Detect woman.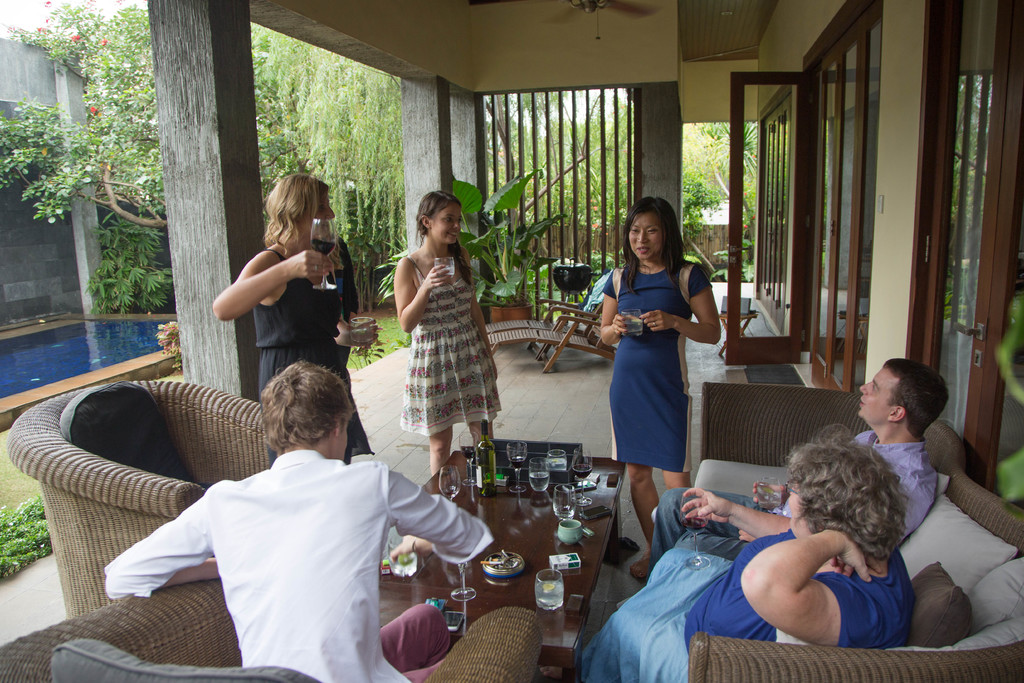
Detected at <bbox>581, 427, 913, 682</bbox>.
